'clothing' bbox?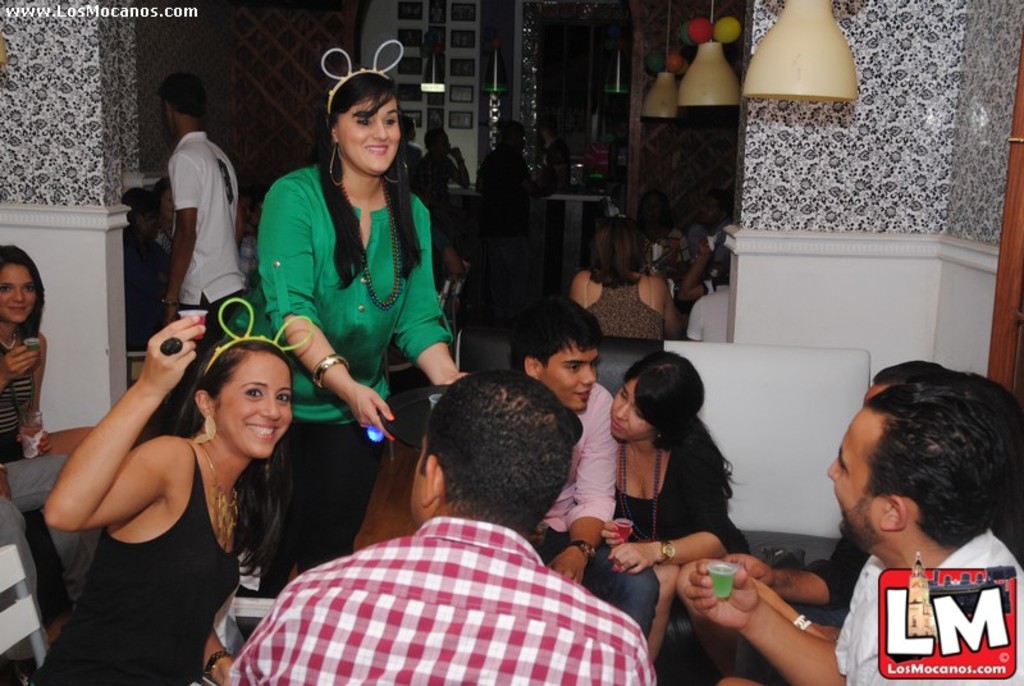
bbox=[535, 383, 663, 641]
